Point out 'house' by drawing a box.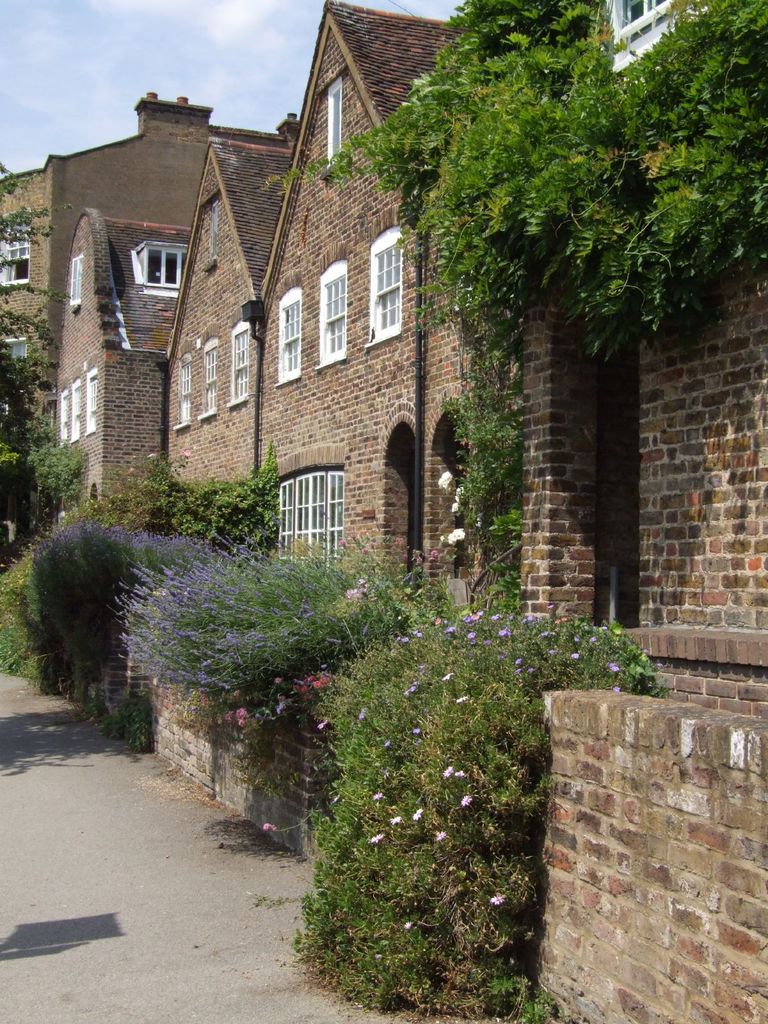
511/148/767/687.
